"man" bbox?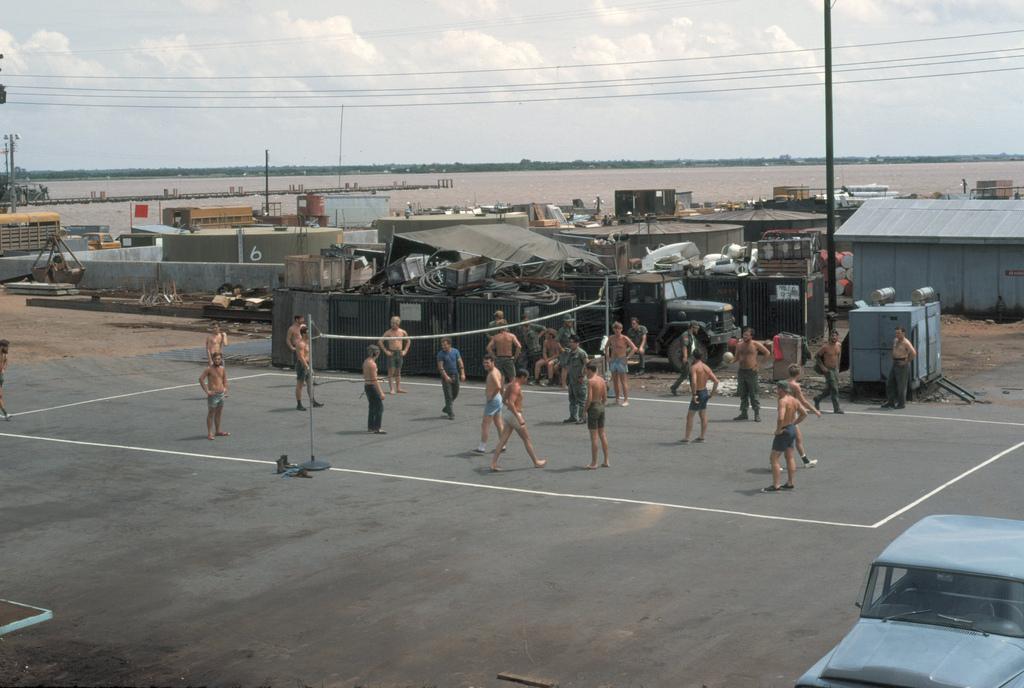
581:359:610:470
